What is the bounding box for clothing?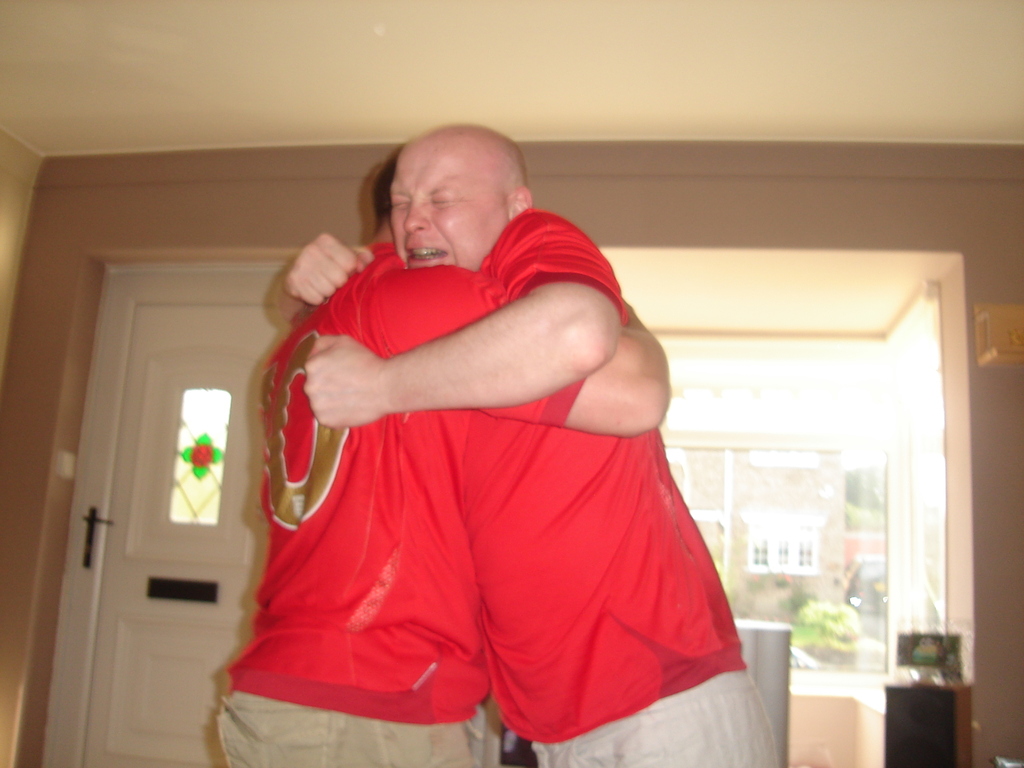
{"left": 428, "top": 202, "right": 780, "bottom": 767}.
